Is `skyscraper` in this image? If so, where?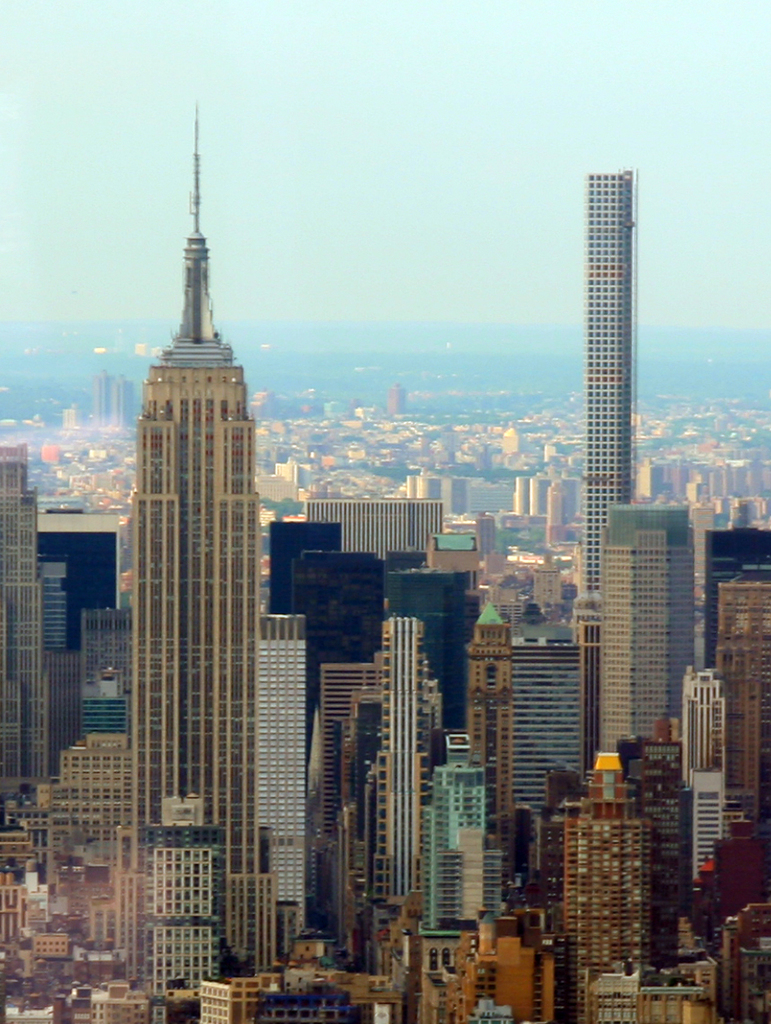
Yes, at 460/607/513/908.
